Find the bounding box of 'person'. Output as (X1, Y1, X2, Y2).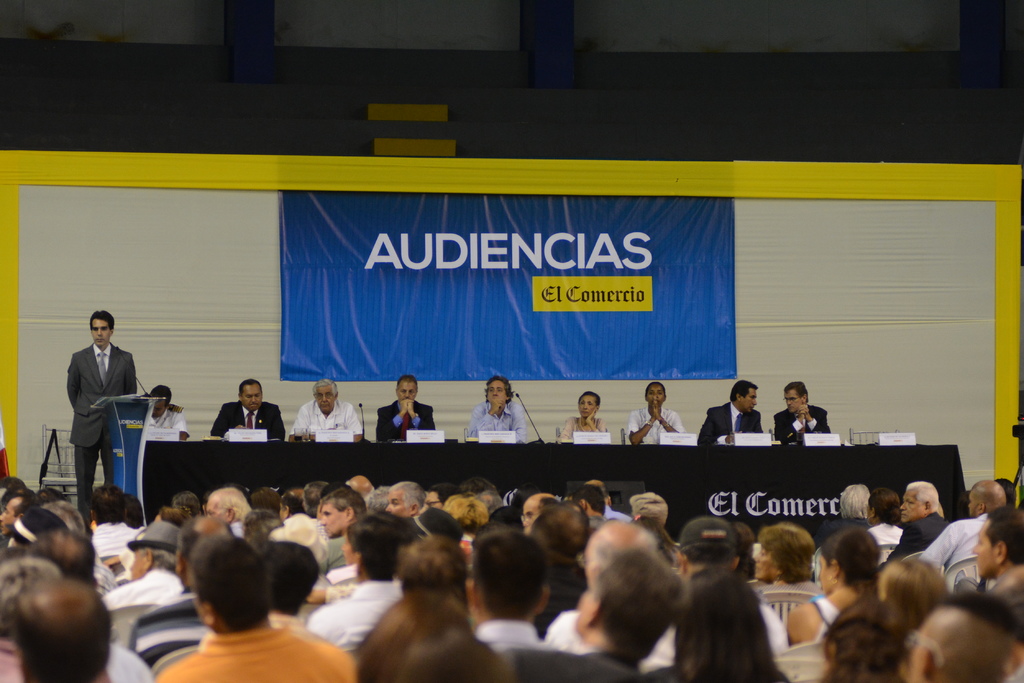
(207, 375, 291, 444).
